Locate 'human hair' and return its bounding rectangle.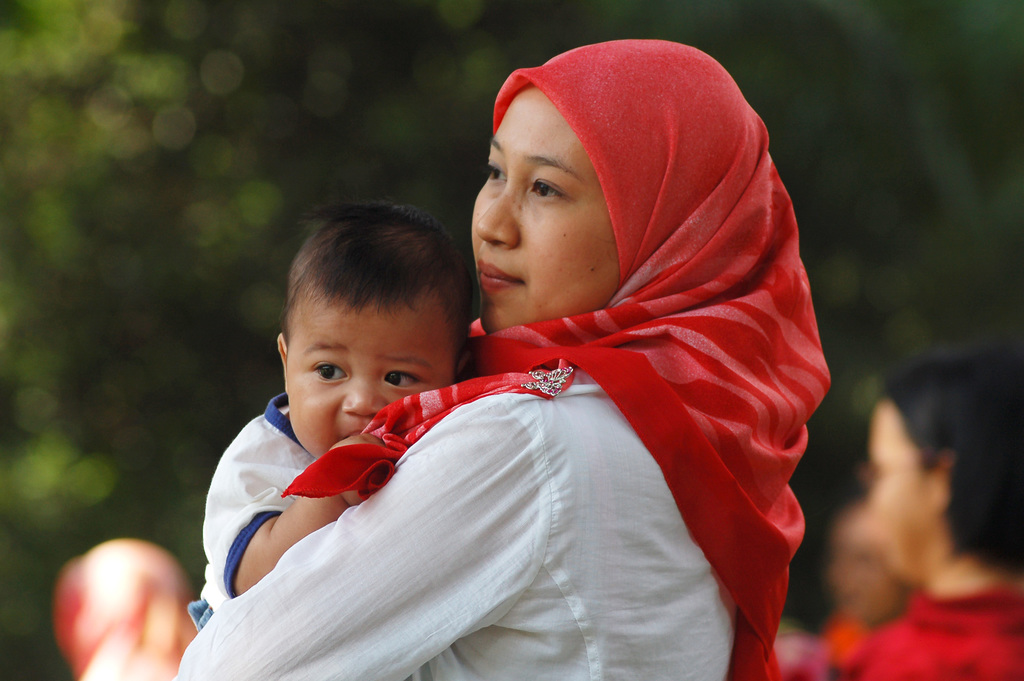
(x1=868, y1=342, x2=1023, y2=575).
